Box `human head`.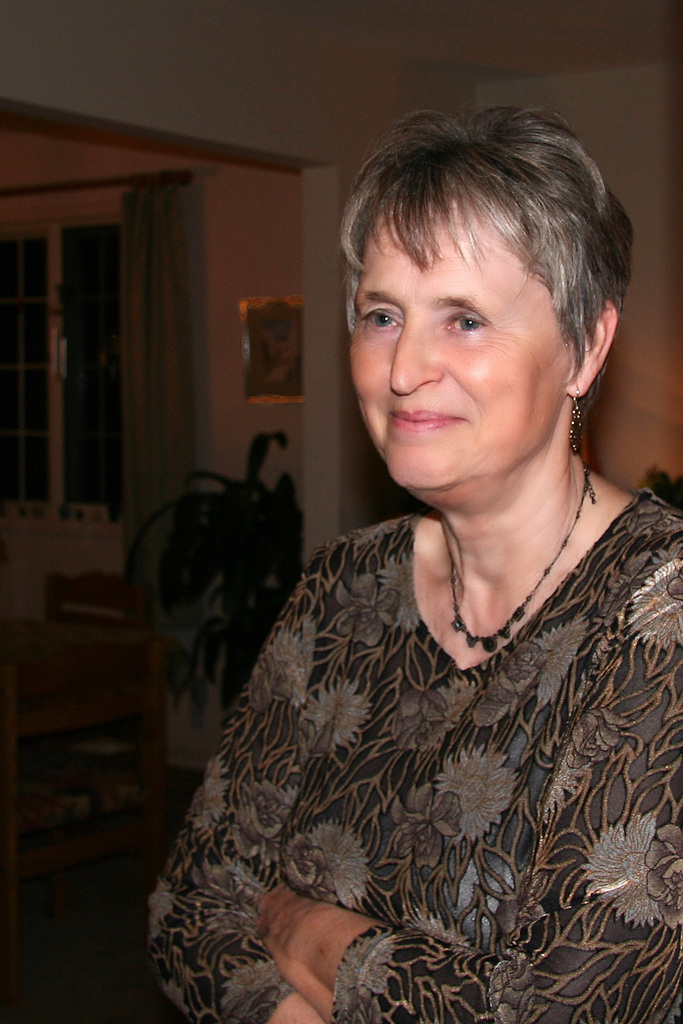
x1=331 y1=104 x2=621 y2=534.
